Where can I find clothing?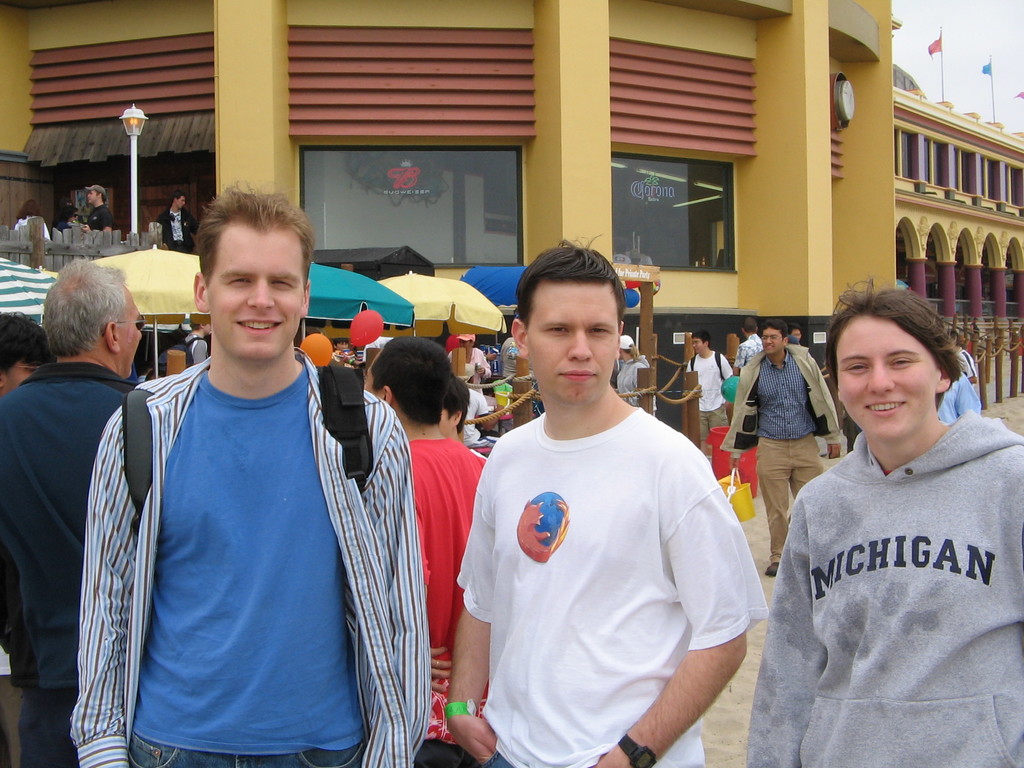
You can find it at rect(453, 403, 771, 767).
